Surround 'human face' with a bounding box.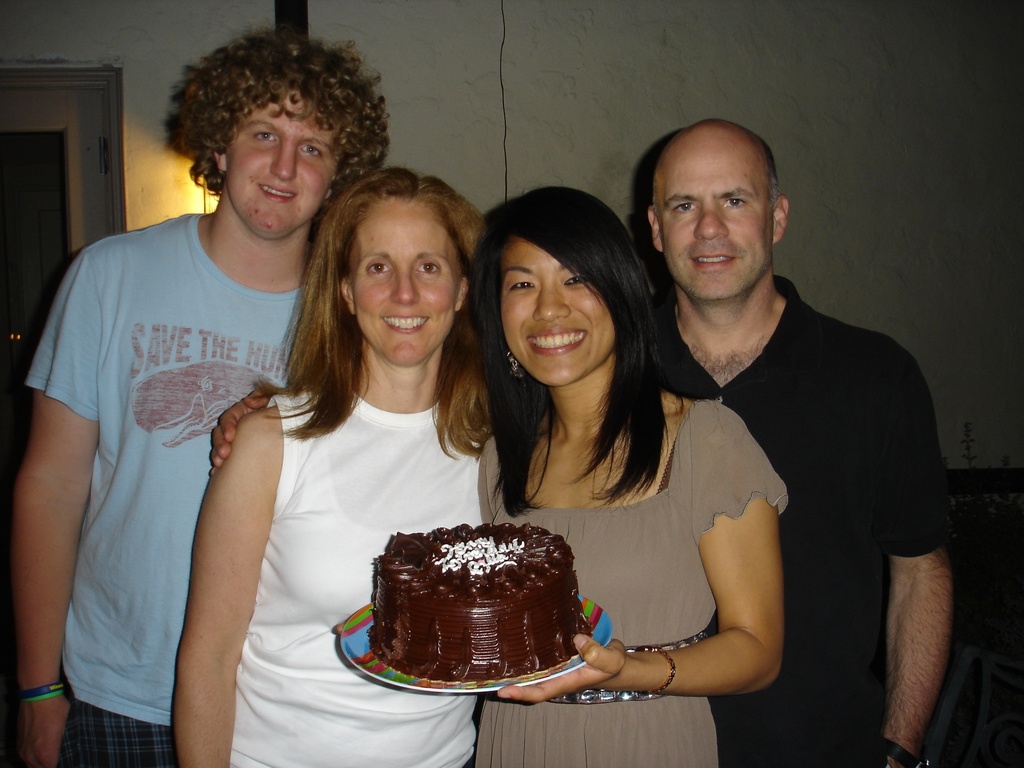
(225, 88, 344, 240).
